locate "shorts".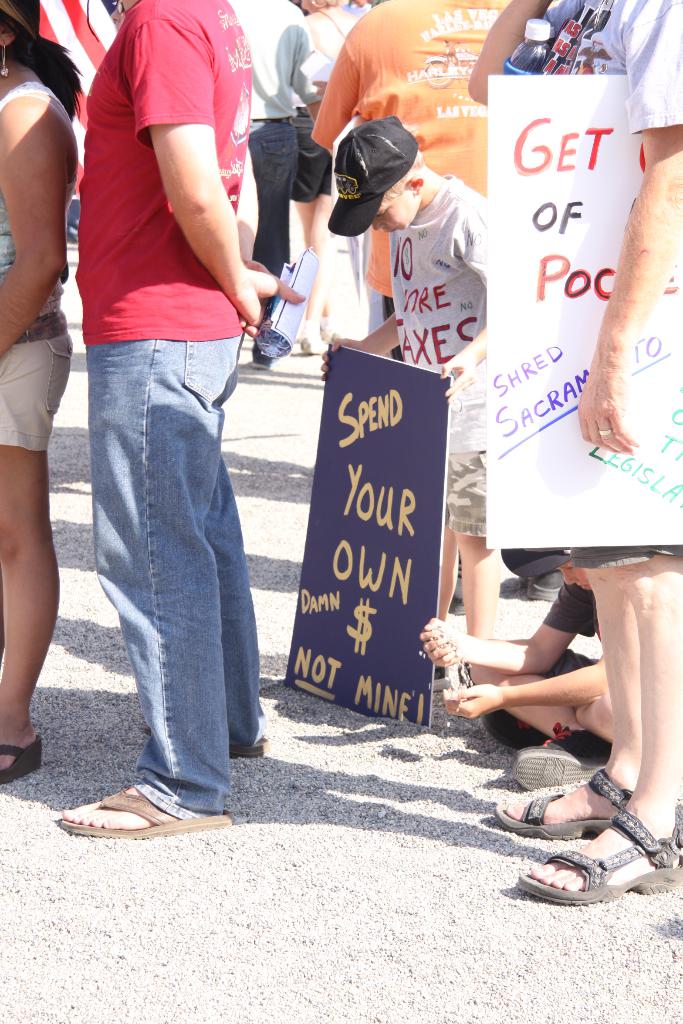
Bounding box: (570, 536, 682, 573).
